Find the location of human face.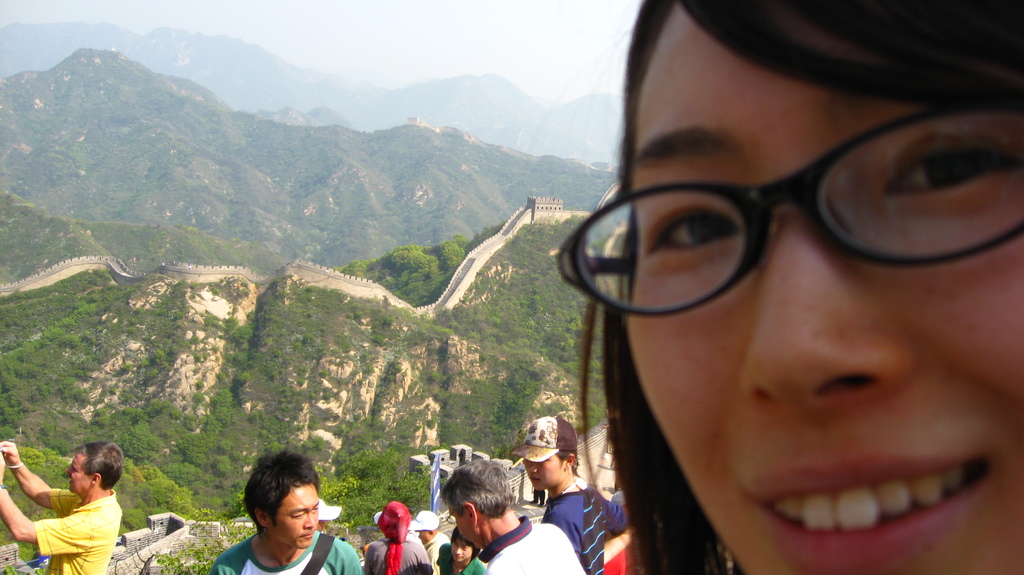
Location: Rect(525, 454, 564, 494).
